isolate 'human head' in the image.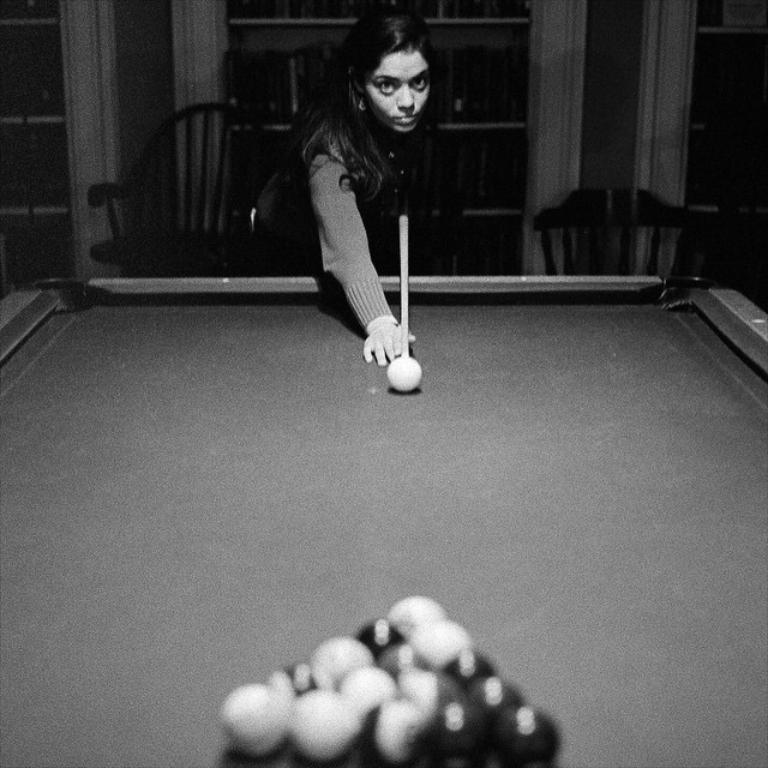
Isolated region: (343, 17, 444, 118).
